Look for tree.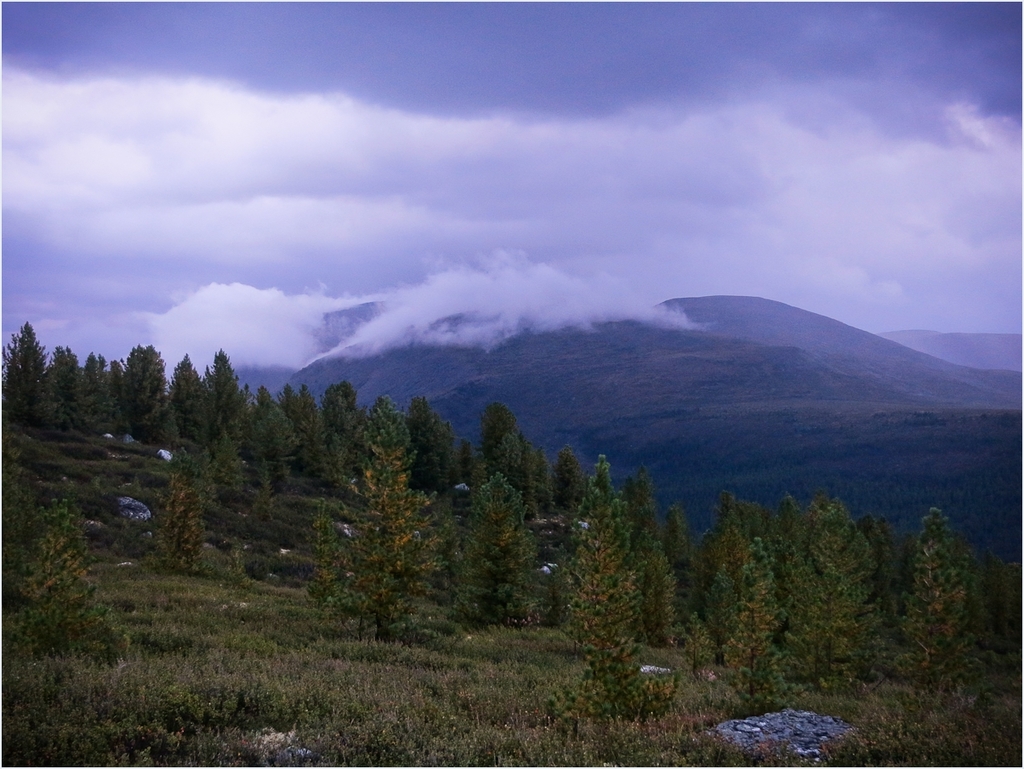
Found: left=207, top=342, right=248, bottom=426.
